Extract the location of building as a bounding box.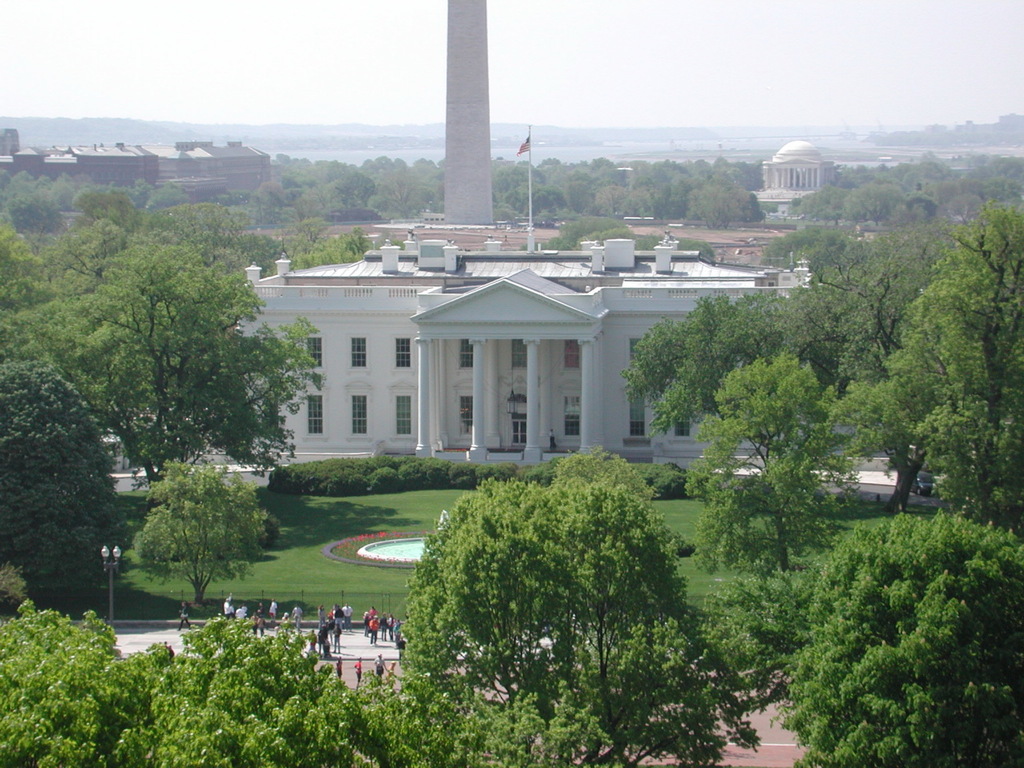
[x1=234, y1=232, x2=825, y2=476].
